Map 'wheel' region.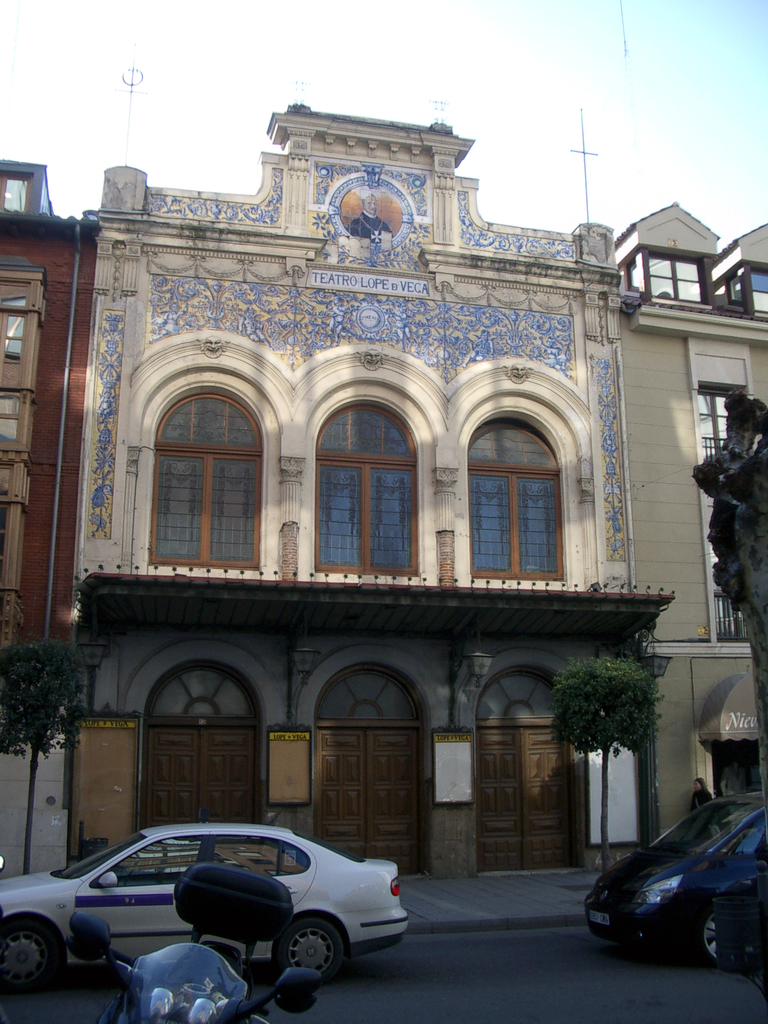
Mapped to bbox(0, 924, 61, 998).
